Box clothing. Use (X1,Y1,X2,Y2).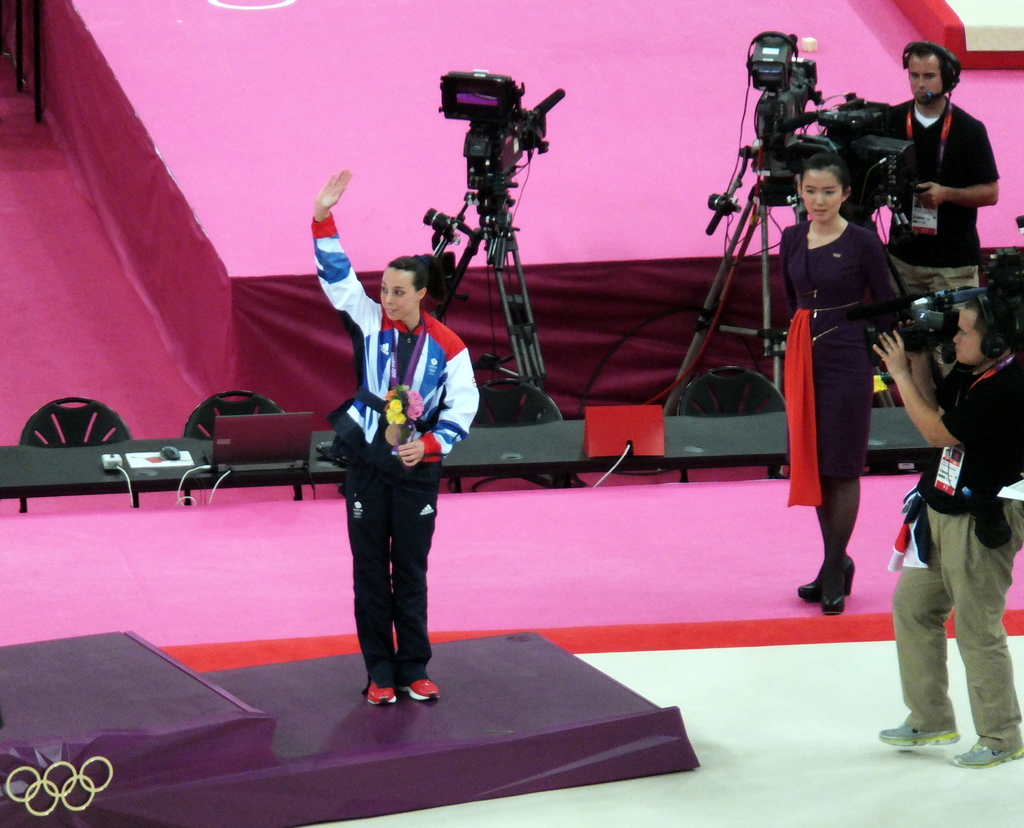
(878,95,1005,362).
